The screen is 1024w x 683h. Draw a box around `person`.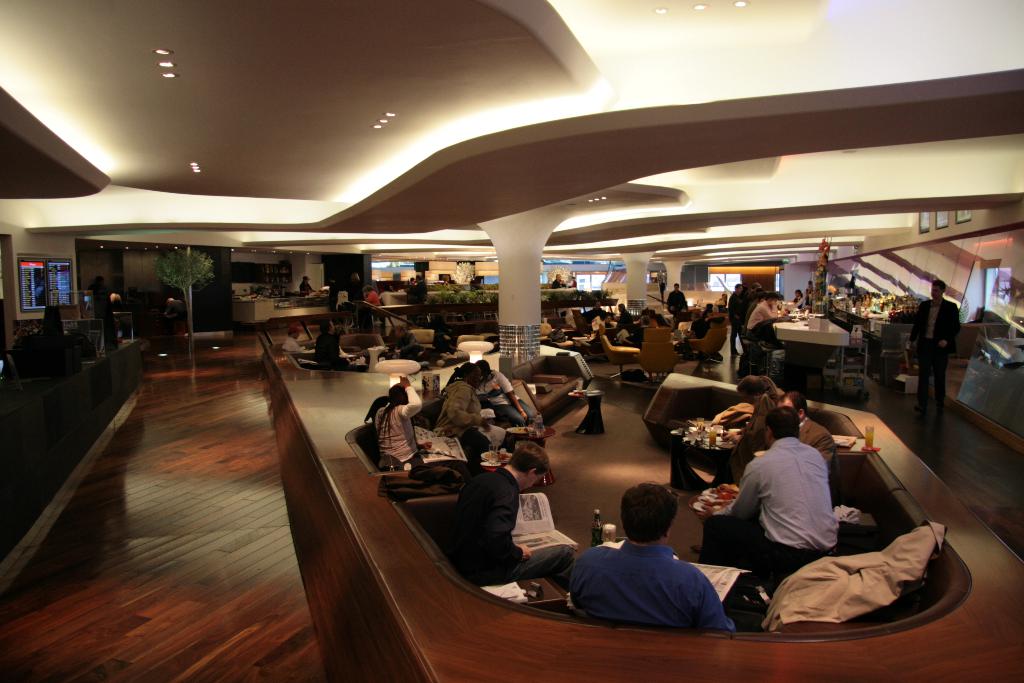
detection(746, 391, 840, 473).
